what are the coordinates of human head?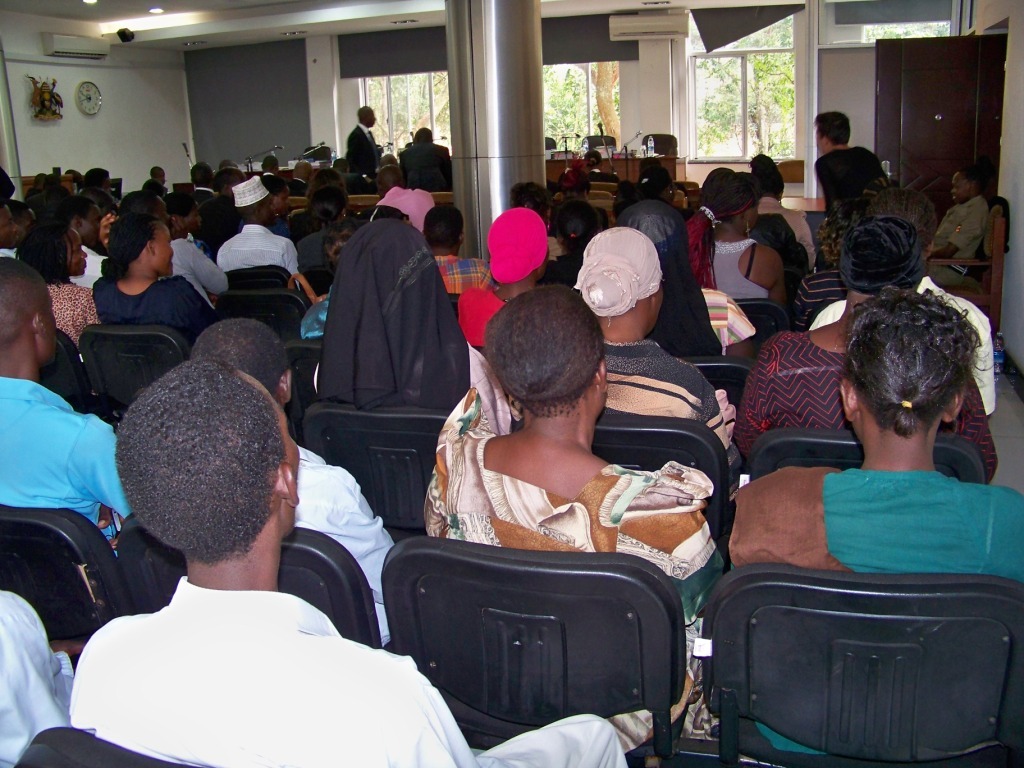
bbox=[263, 155, 281, 173].
